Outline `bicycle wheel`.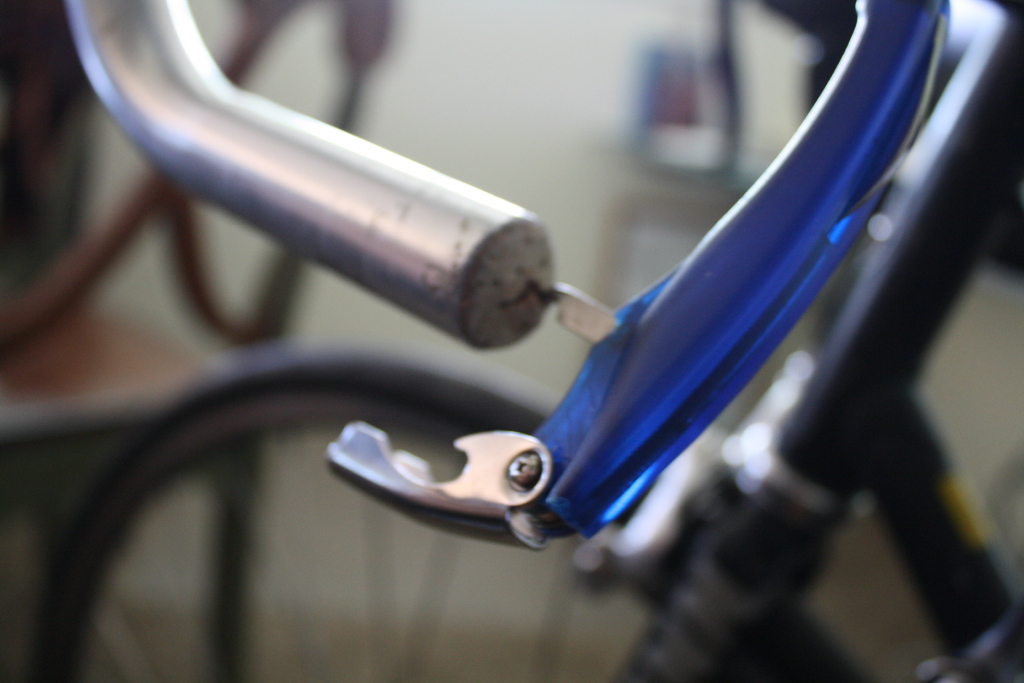
Outline: 26, 357, 875, 682.
